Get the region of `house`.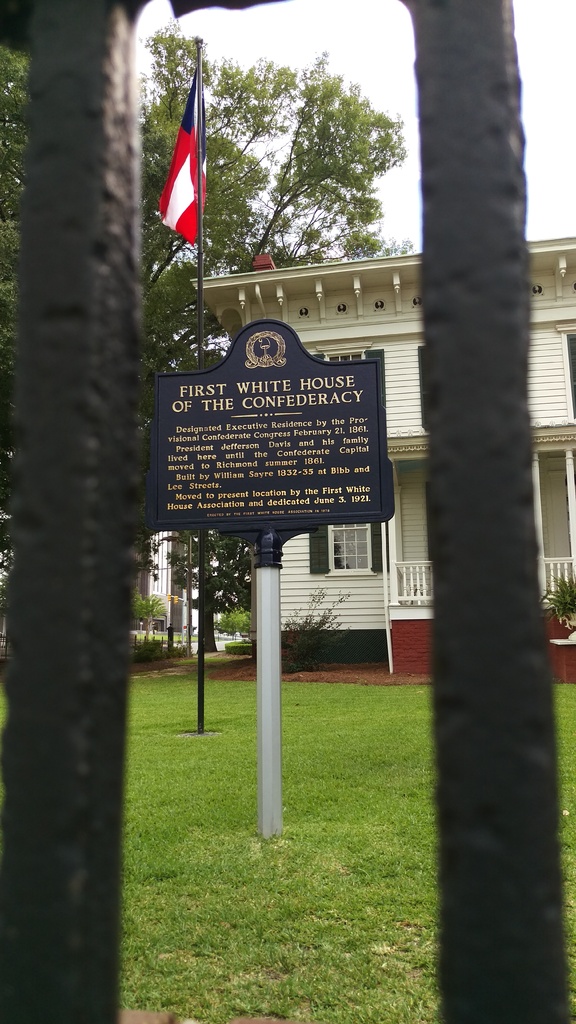
select_region(188, 237, 575, 676).
